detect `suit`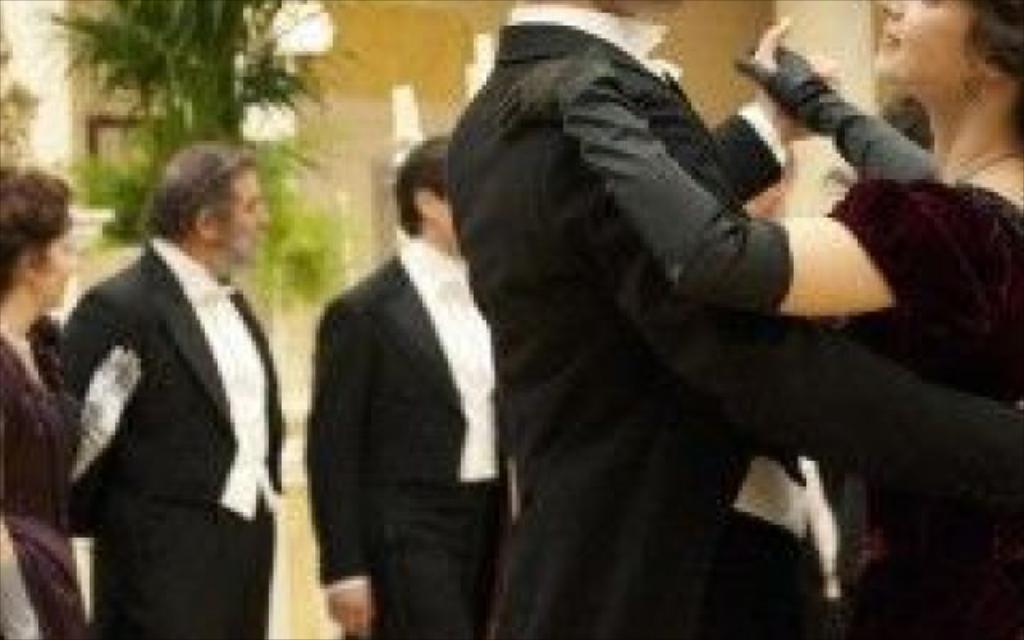
select_region(48, 155, 293, 639)
